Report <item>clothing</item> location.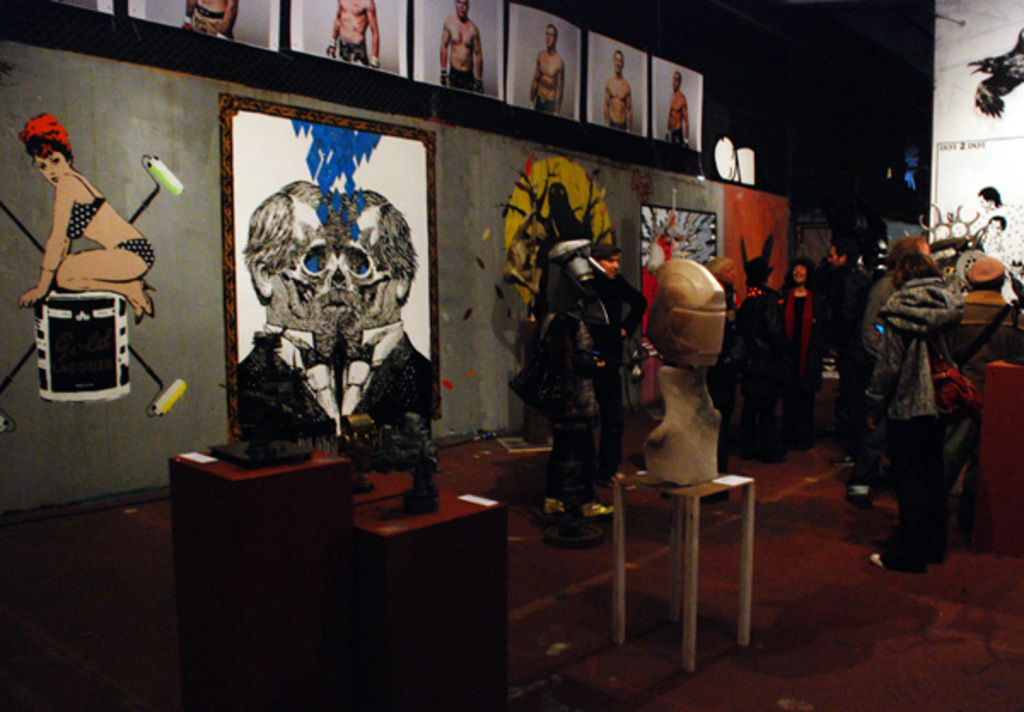
Report: (191, 5, 220, 46).
